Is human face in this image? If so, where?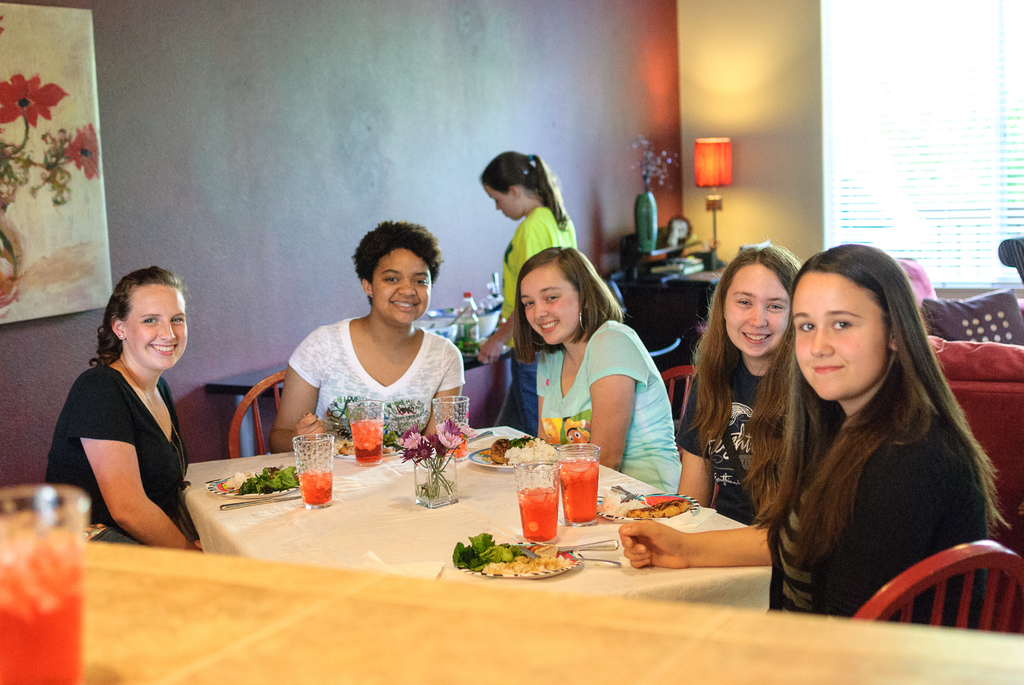
Yes, at <box>371,249,430,326</box>.
